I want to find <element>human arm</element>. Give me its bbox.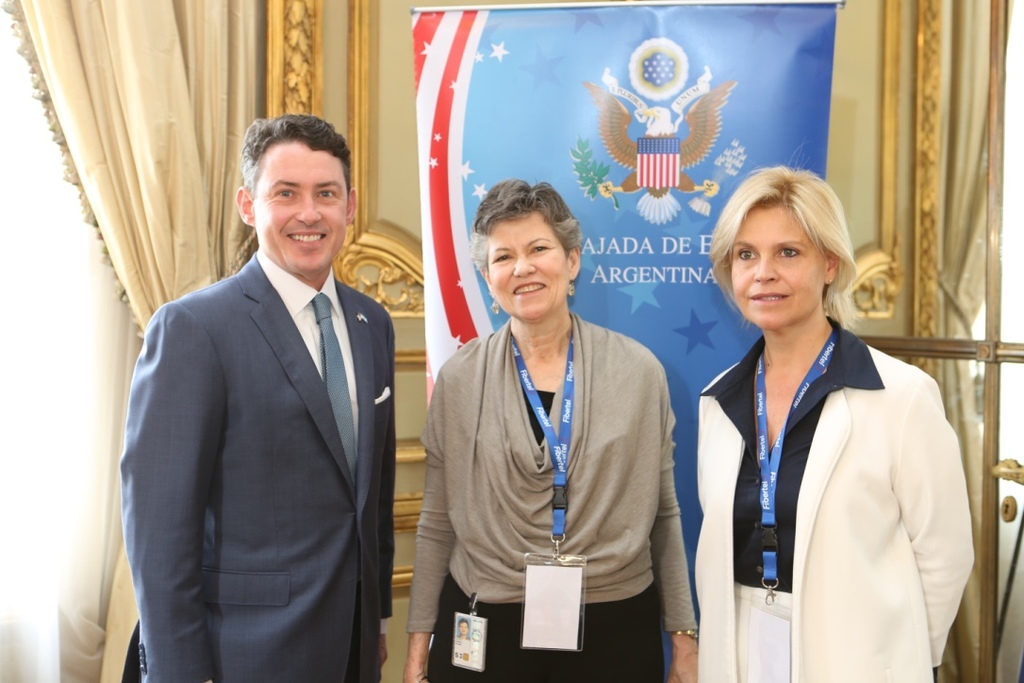
l=892, t=384, r=978, b=682.
